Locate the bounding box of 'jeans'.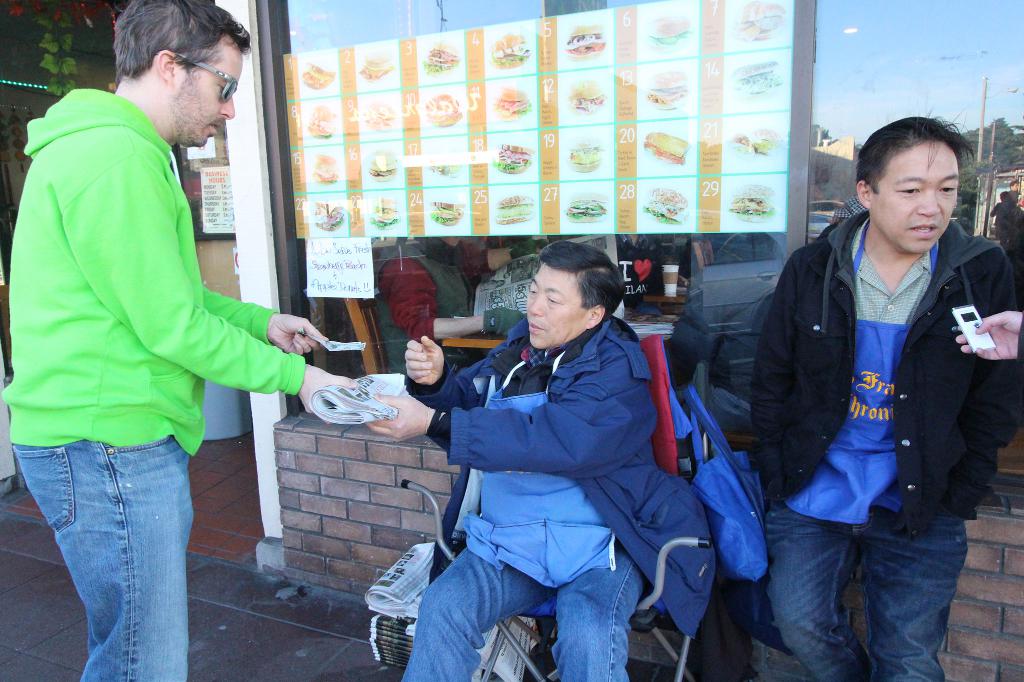
Bounding box: x1=399, y1=549, x2=646, y2=681.
